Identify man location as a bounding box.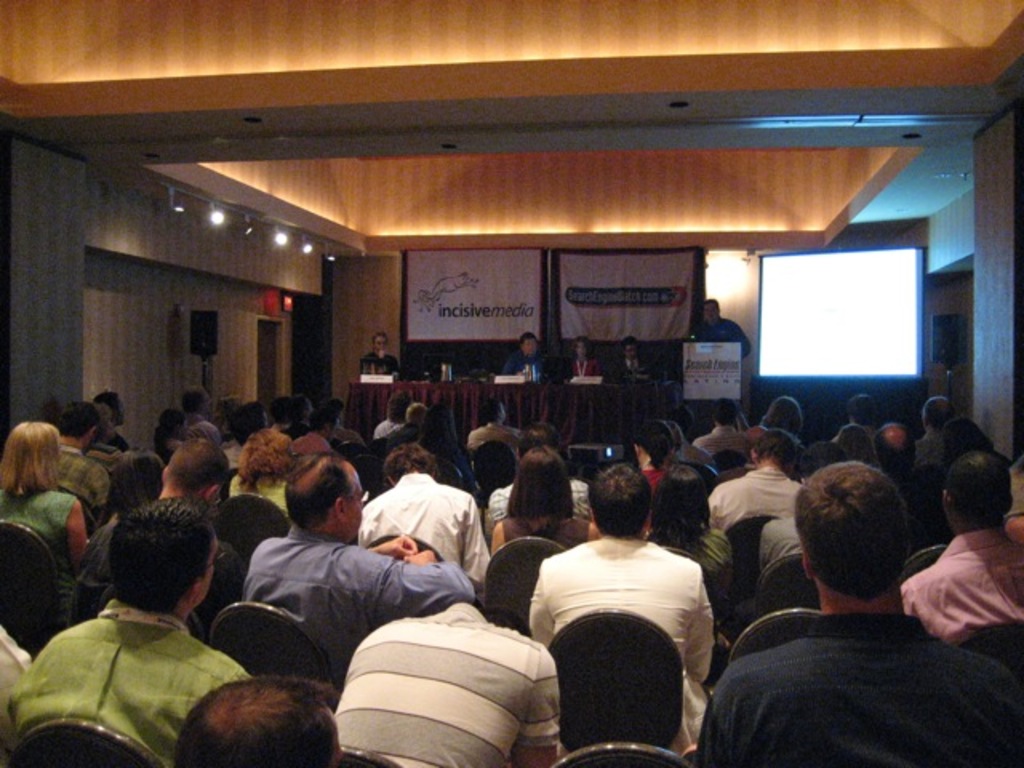
l=498, t=328, r=546, b=381.
